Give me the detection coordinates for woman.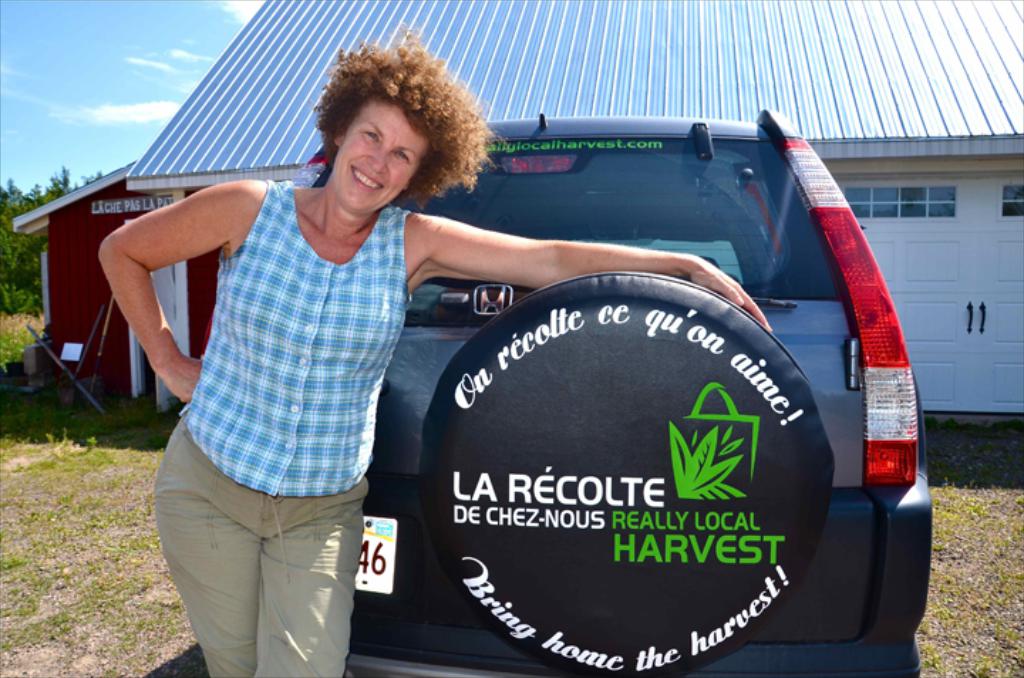
97,18,775,677.
